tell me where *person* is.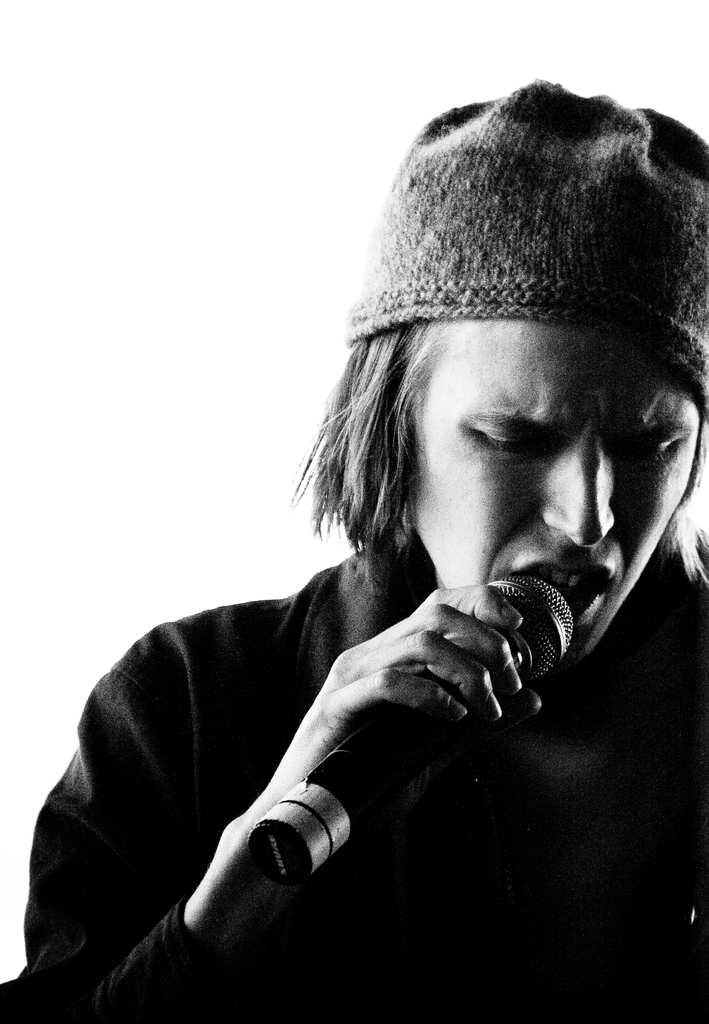
*person* is at box=[0, 76, 708, 1023].
